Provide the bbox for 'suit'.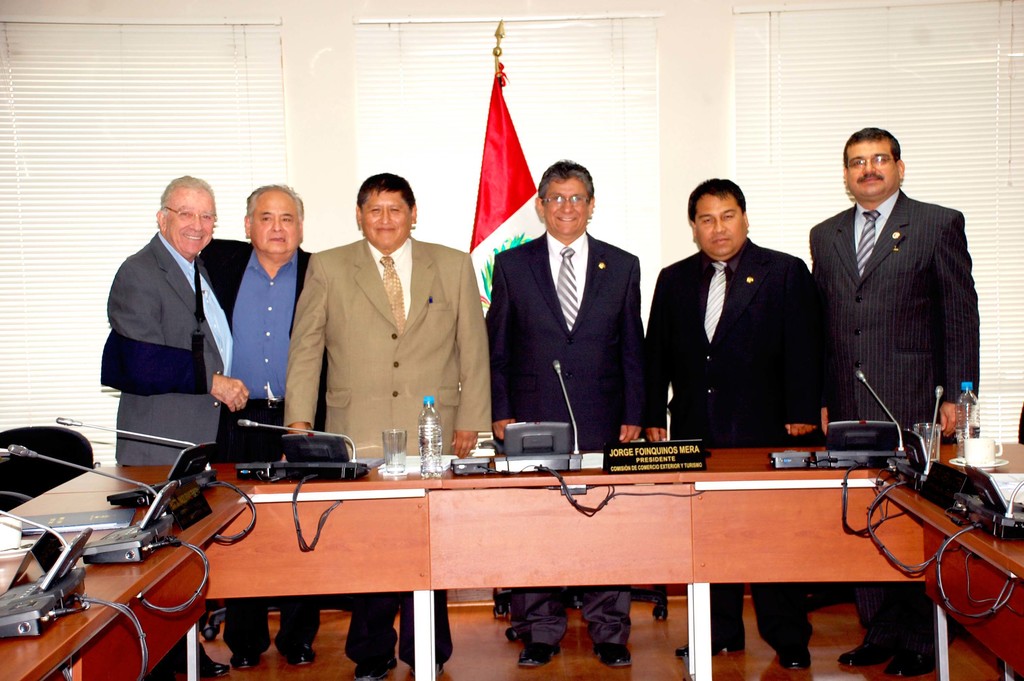
bbox(806, 188, 982, 658).
